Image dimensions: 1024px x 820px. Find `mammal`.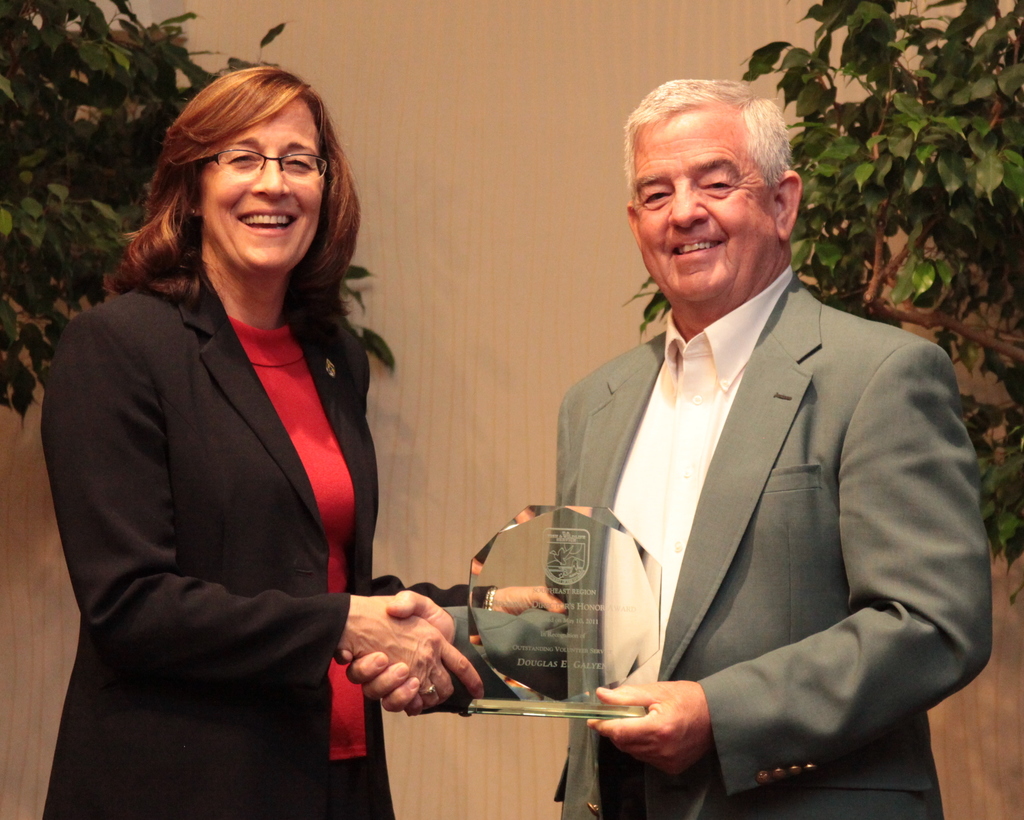
(x1=3, y1=8, x2=459, y2=819).
